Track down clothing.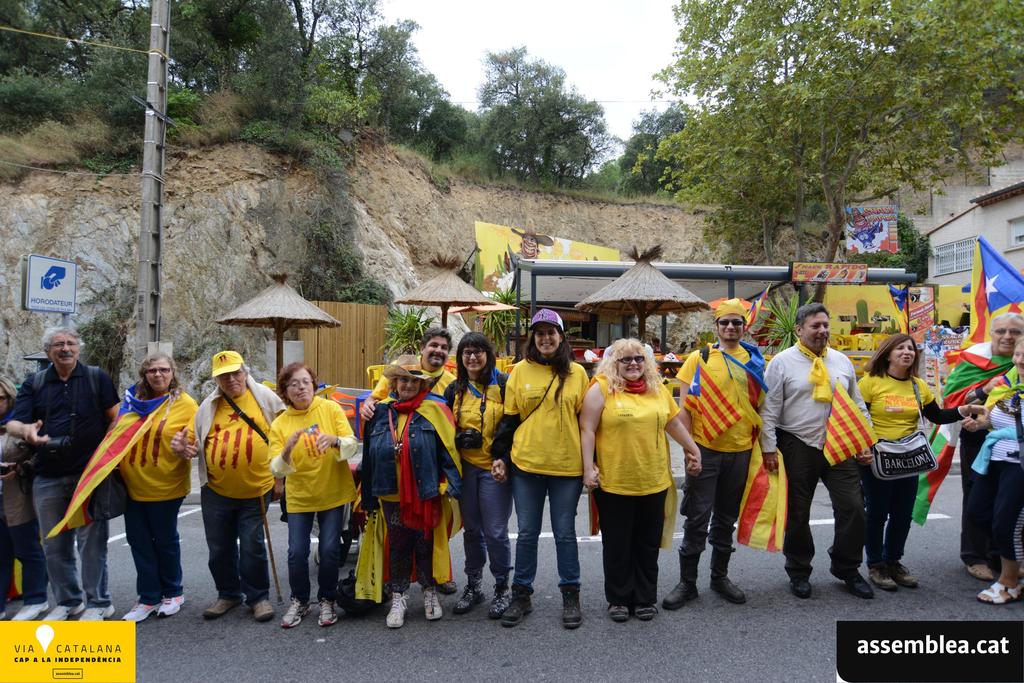
Tracked to 856:364:965:570.
